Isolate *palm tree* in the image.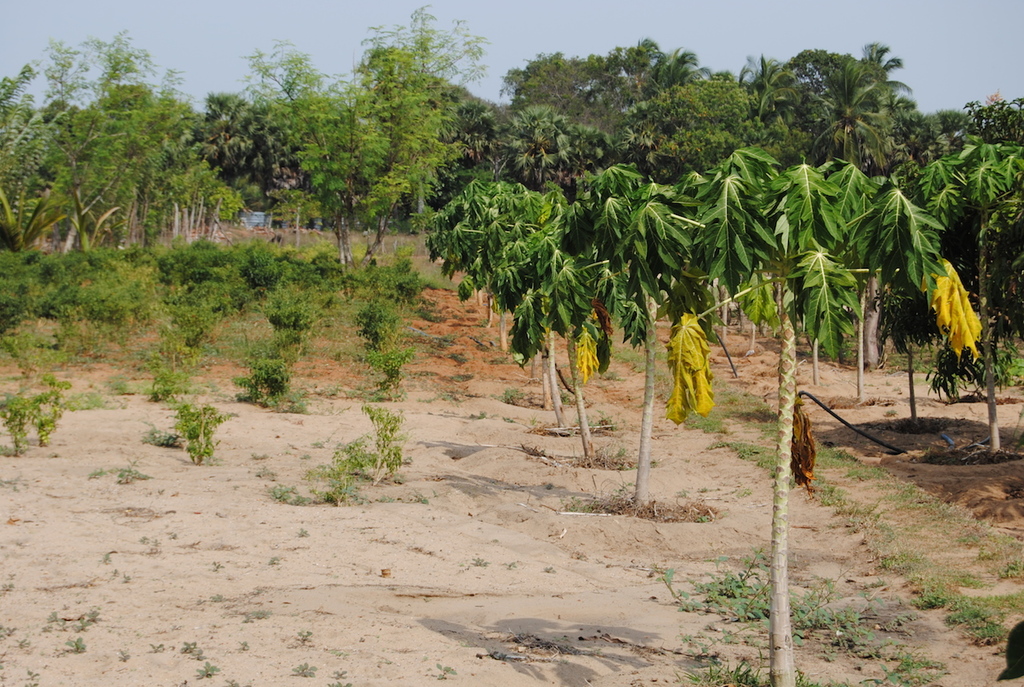
Isolated region: detection(505, 227, 599, 353).
